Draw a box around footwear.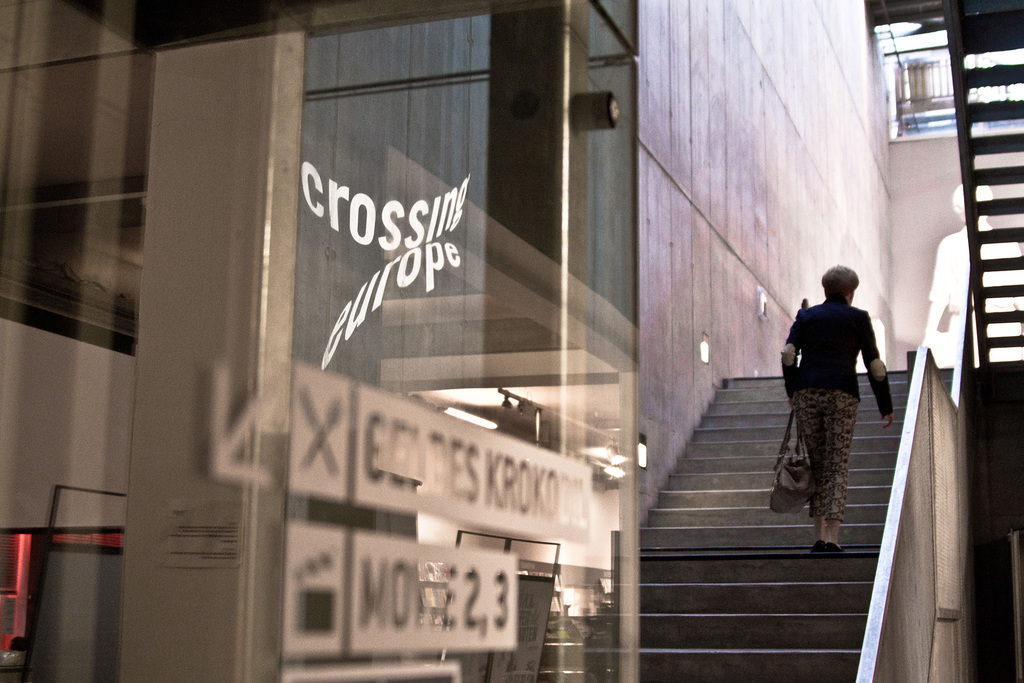
{"left": 813, "top": 539, "right": 828, "bottom": 554}.
